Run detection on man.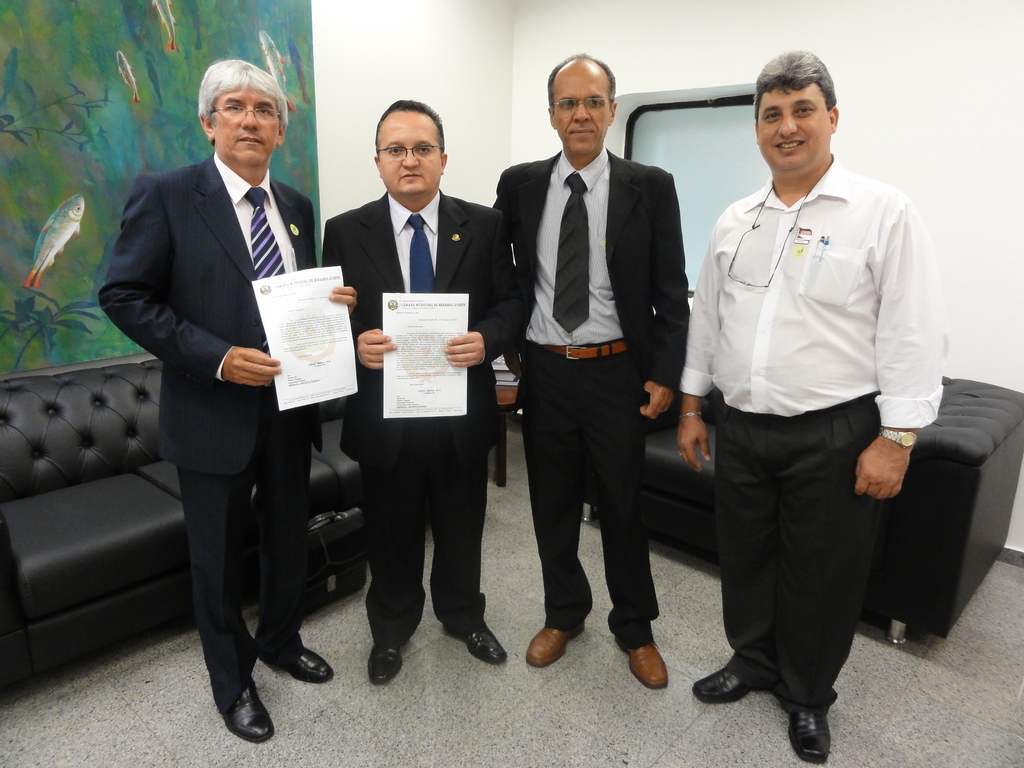
Result: select_region(677, 48, 950, 765).
